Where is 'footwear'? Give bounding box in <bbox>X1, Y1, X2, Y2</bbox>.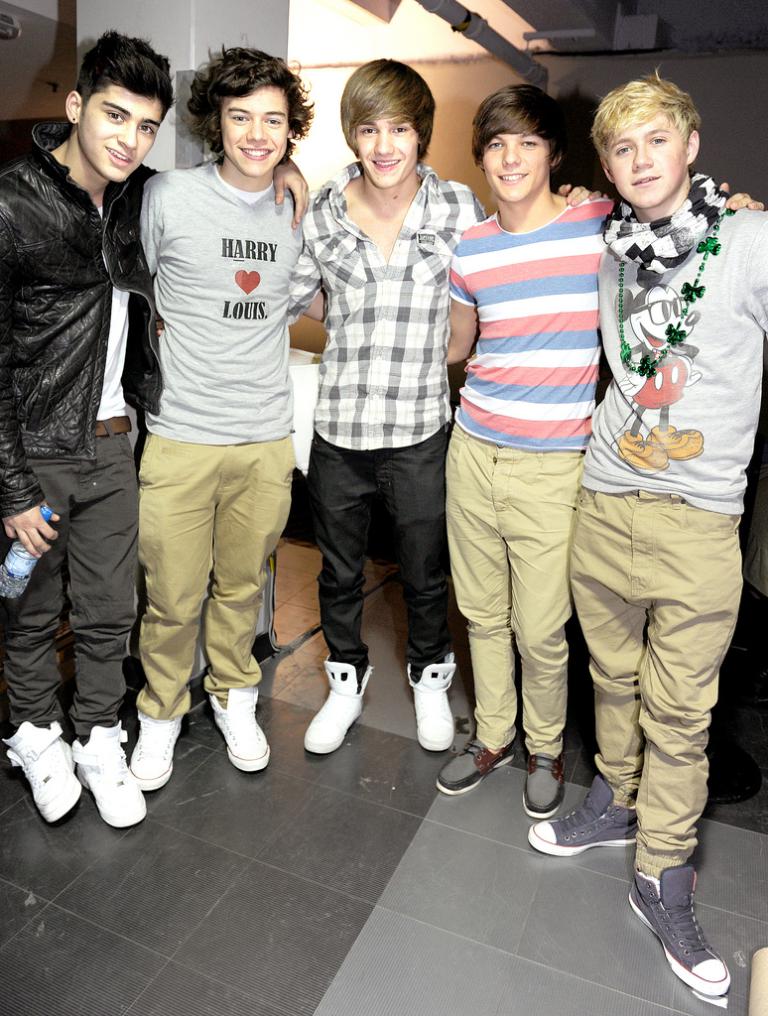
<bbox>303, 651, 371, 758</bbox>.
